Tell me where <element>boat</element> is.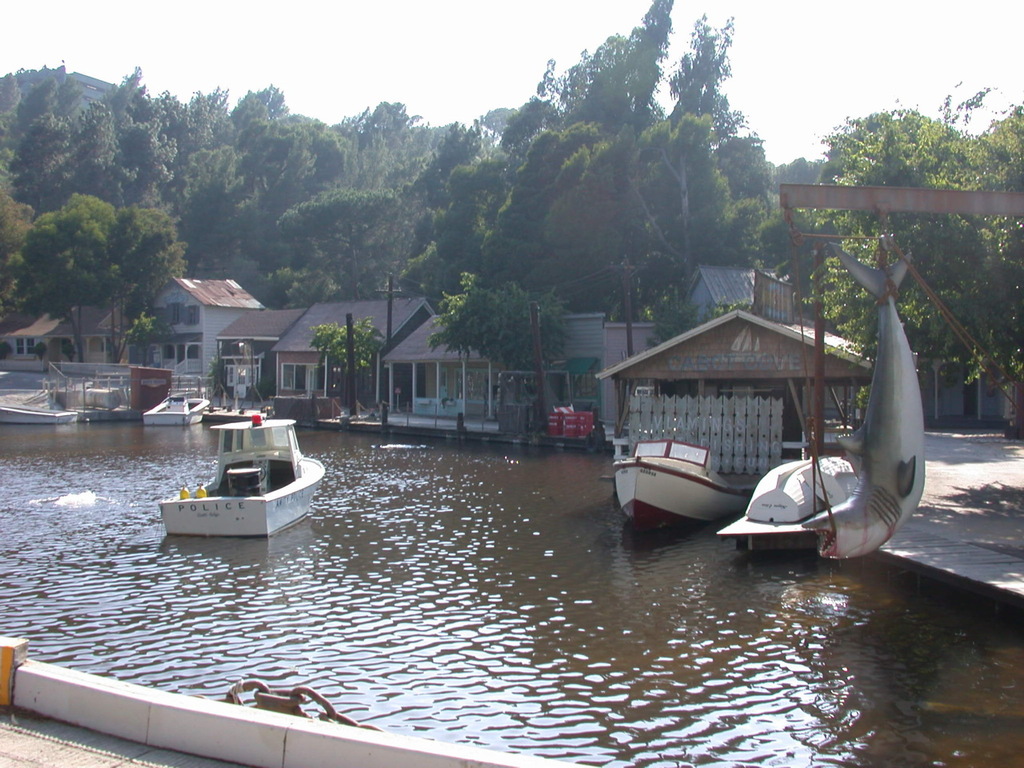
<element>boat</element> is at (left=610, top=435, right=777, bottom=538).
